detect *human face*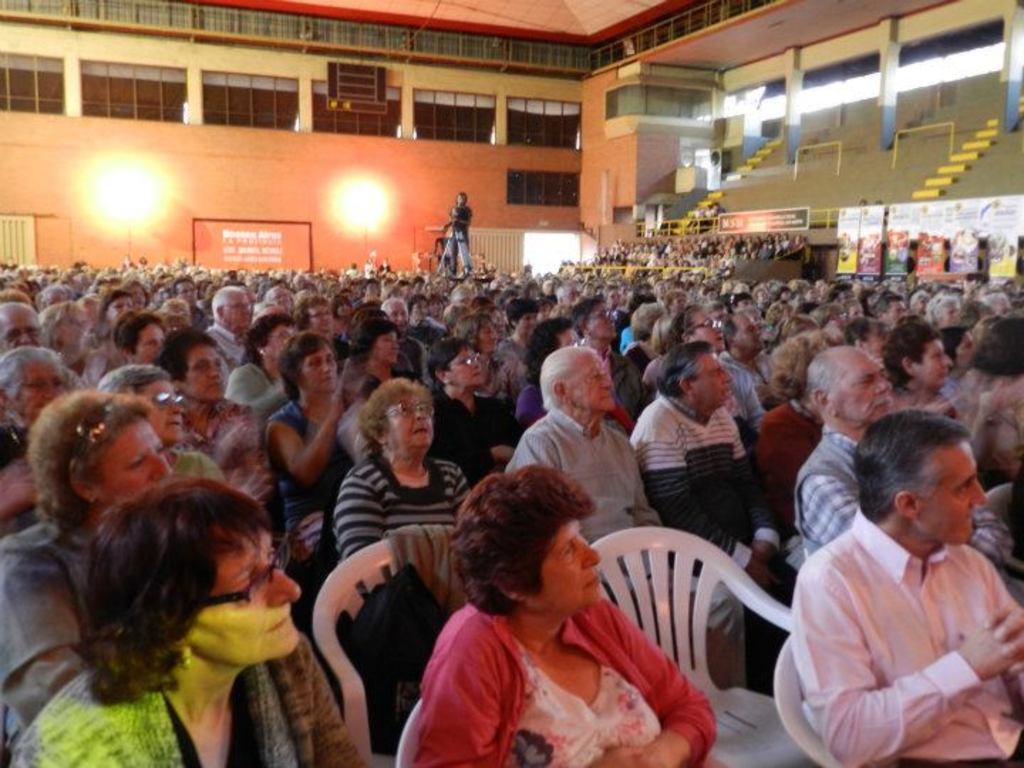
bbox(482, 317, 501, 354)
